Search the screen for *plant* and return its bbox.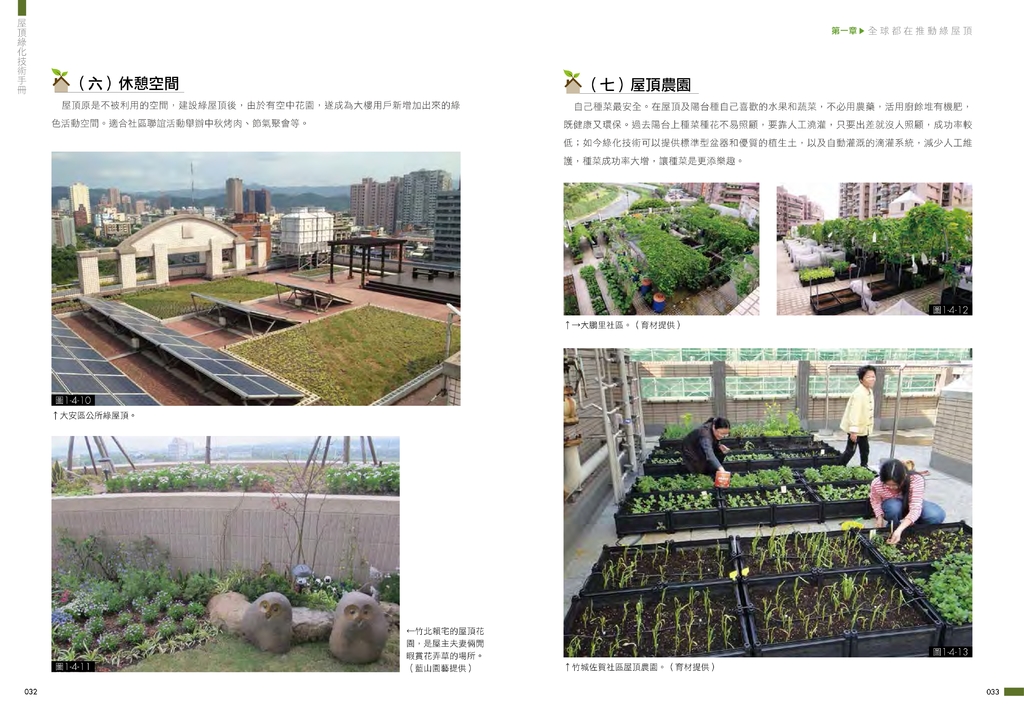
Found: (x1=602, y1=539, x2=744, y2=594).
